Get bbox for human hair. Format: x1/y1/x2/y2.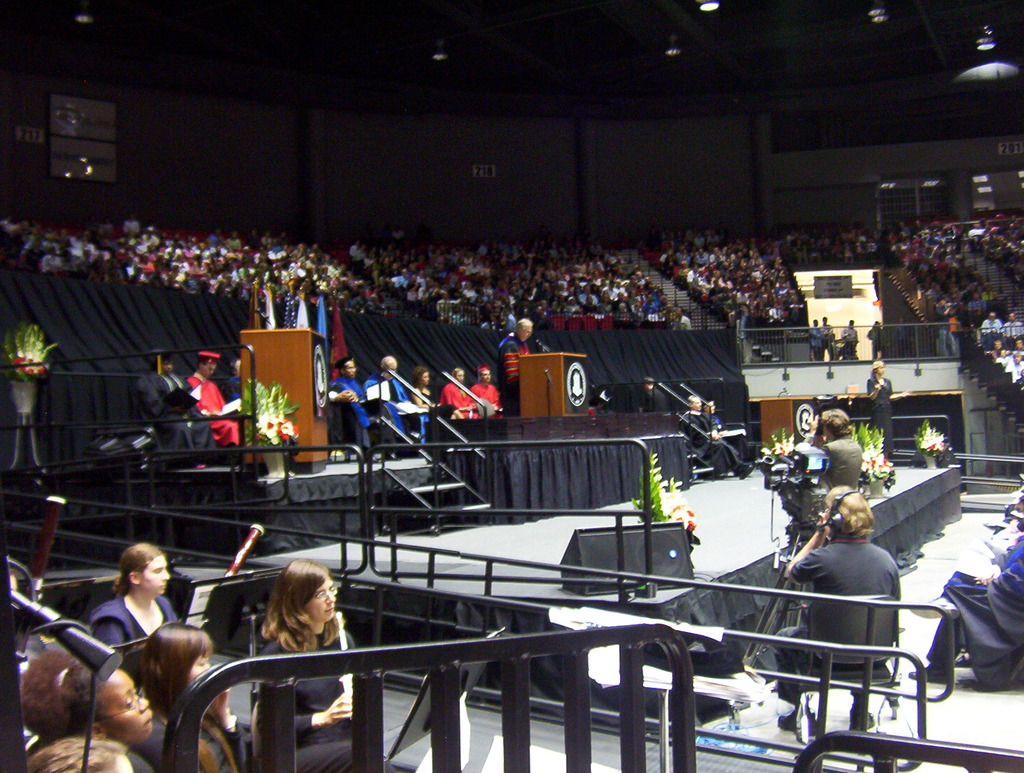
454/368/464/380.
